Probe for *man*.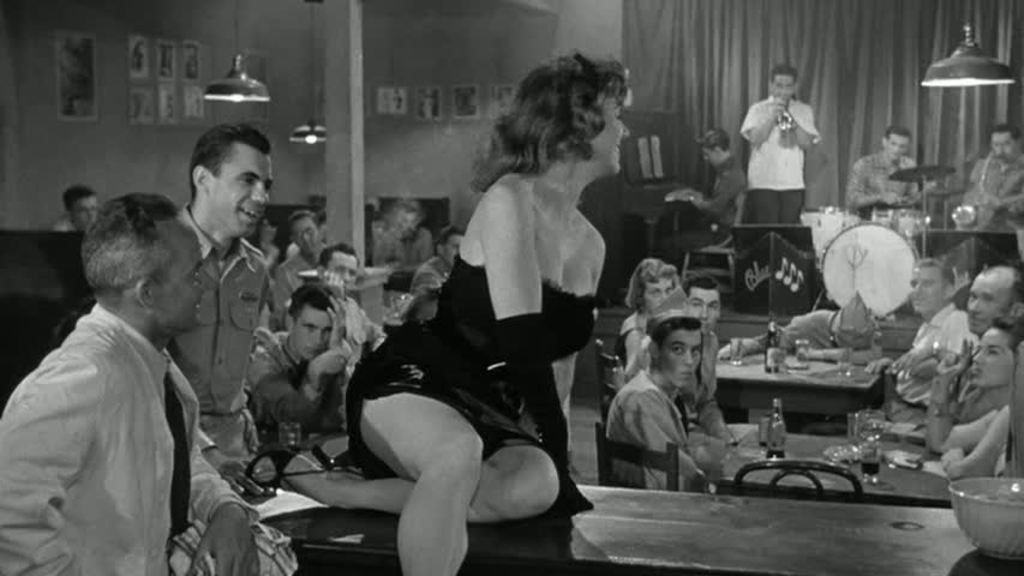
Probe result: x1=248 y1=280 x2=345 y2=445.
